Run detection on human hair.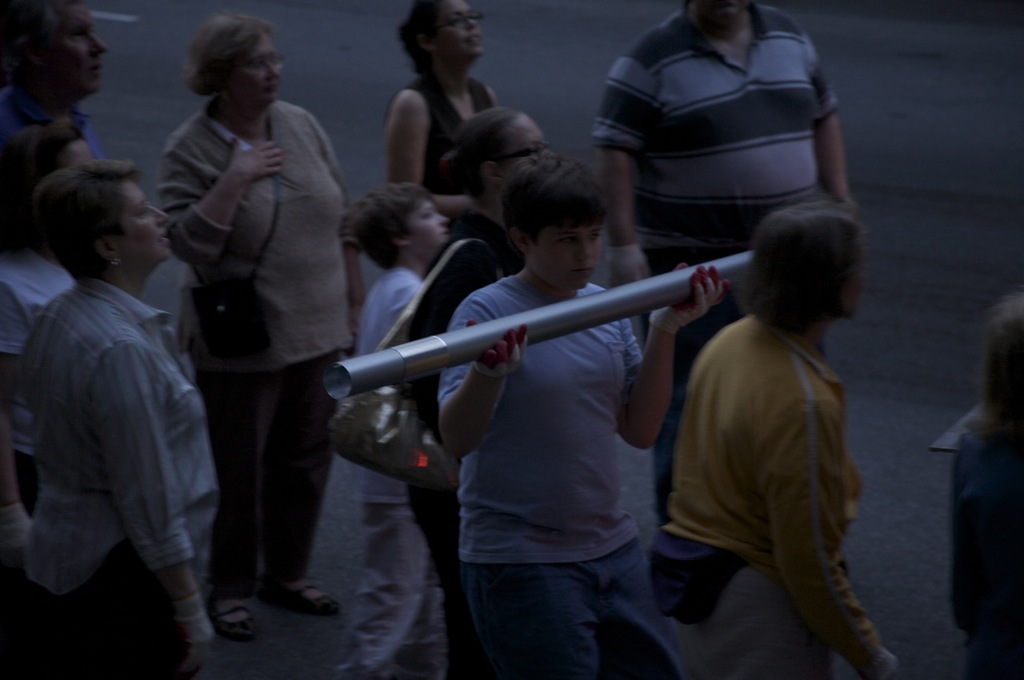
Result: region(502, 146, 611, 254).
